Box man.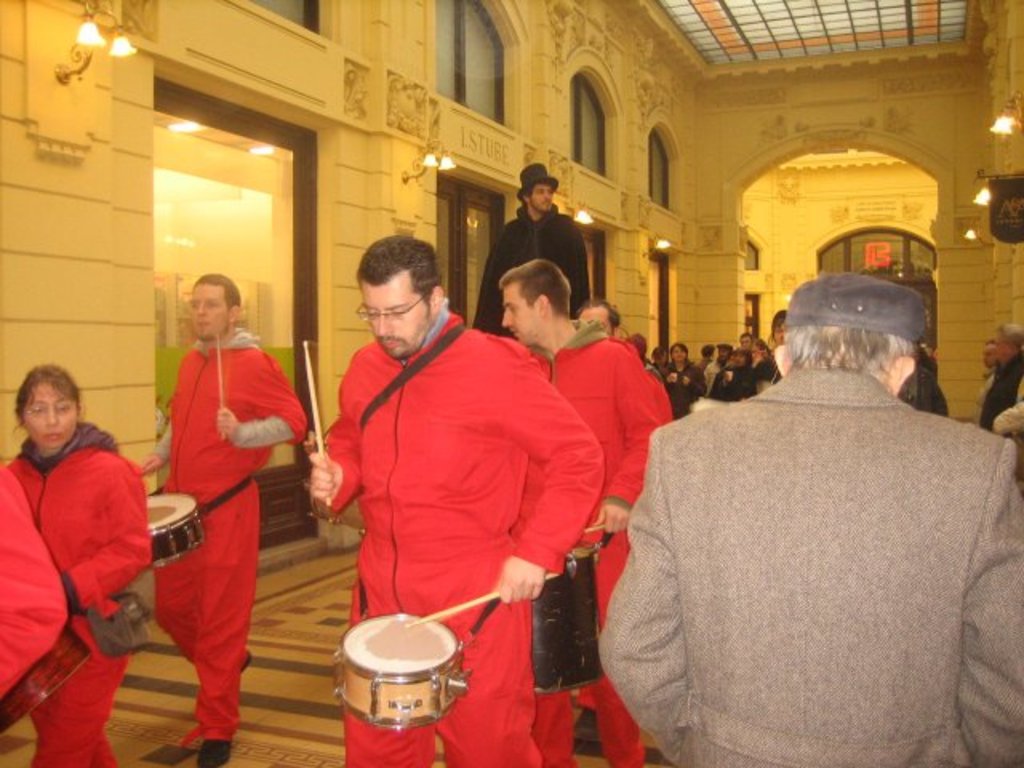
(131,267,306,766).
